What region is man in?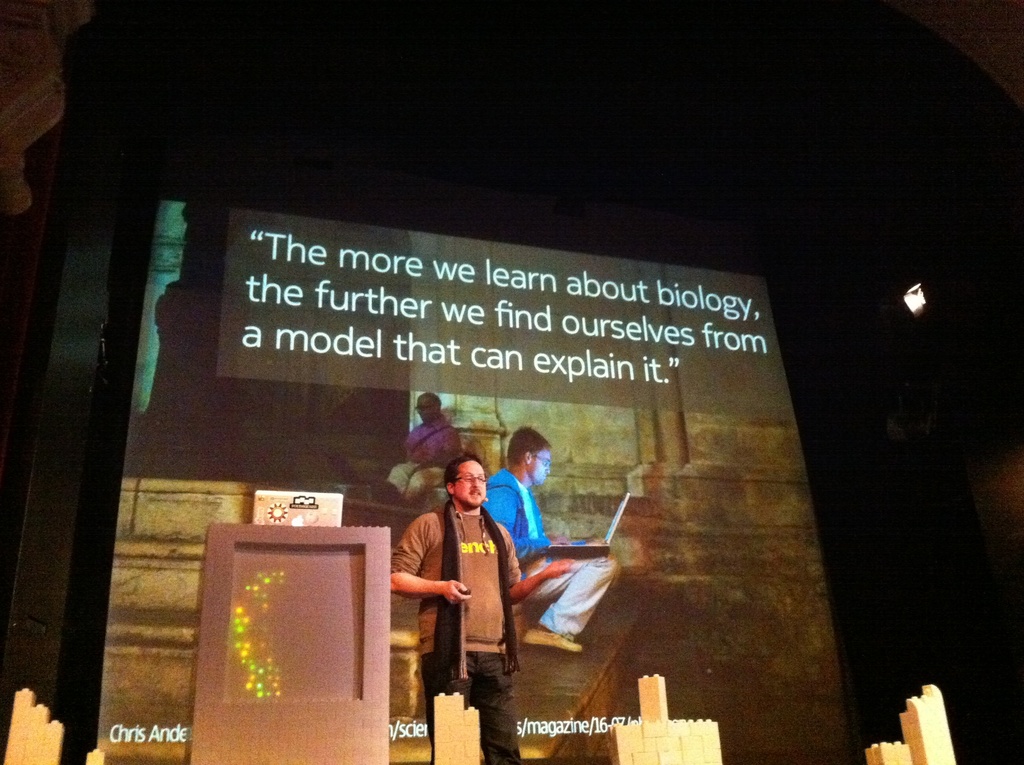
375/395/457/504.
